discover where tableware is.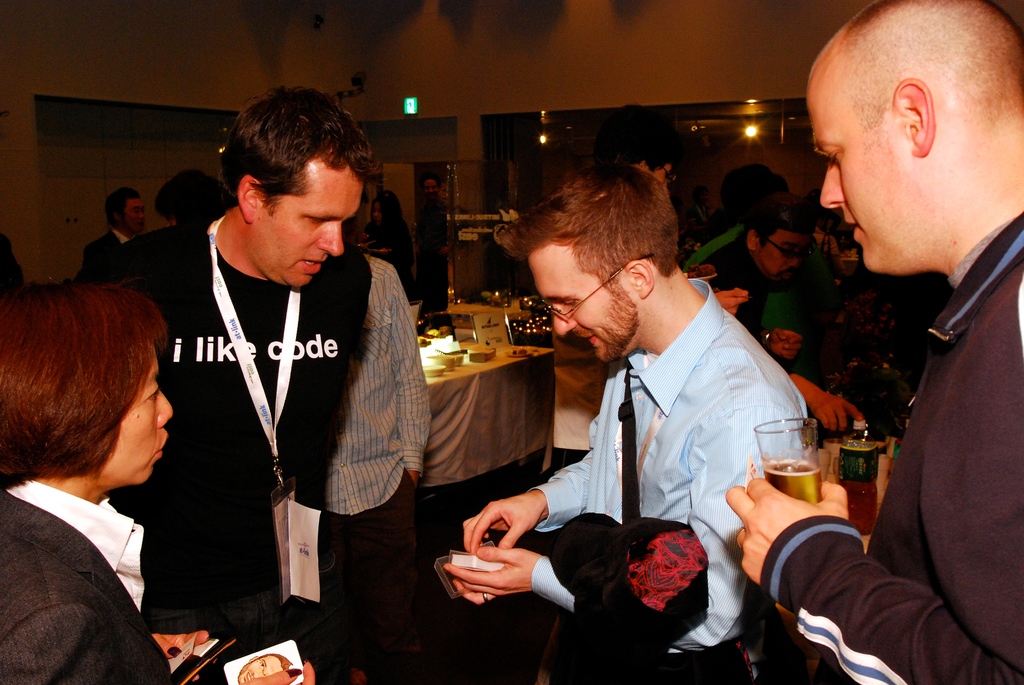
Discovered at {"left": 824, "top": 437, "right": 842, "bottom": 483}.
